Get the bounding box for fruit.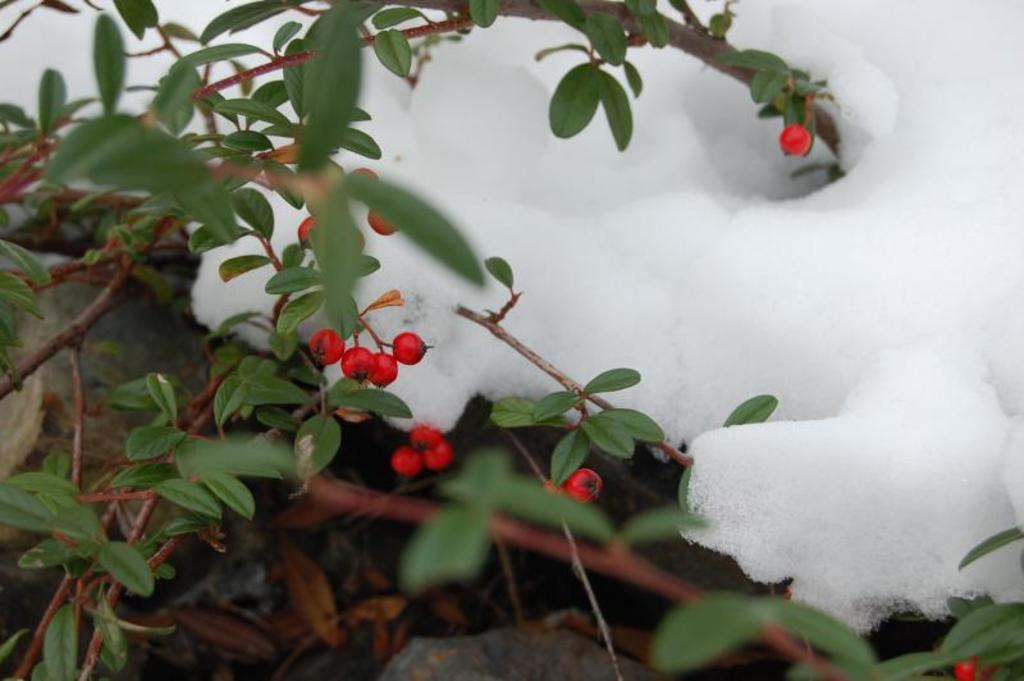
<bbox>777, 122, 810, 160</bbox>.
